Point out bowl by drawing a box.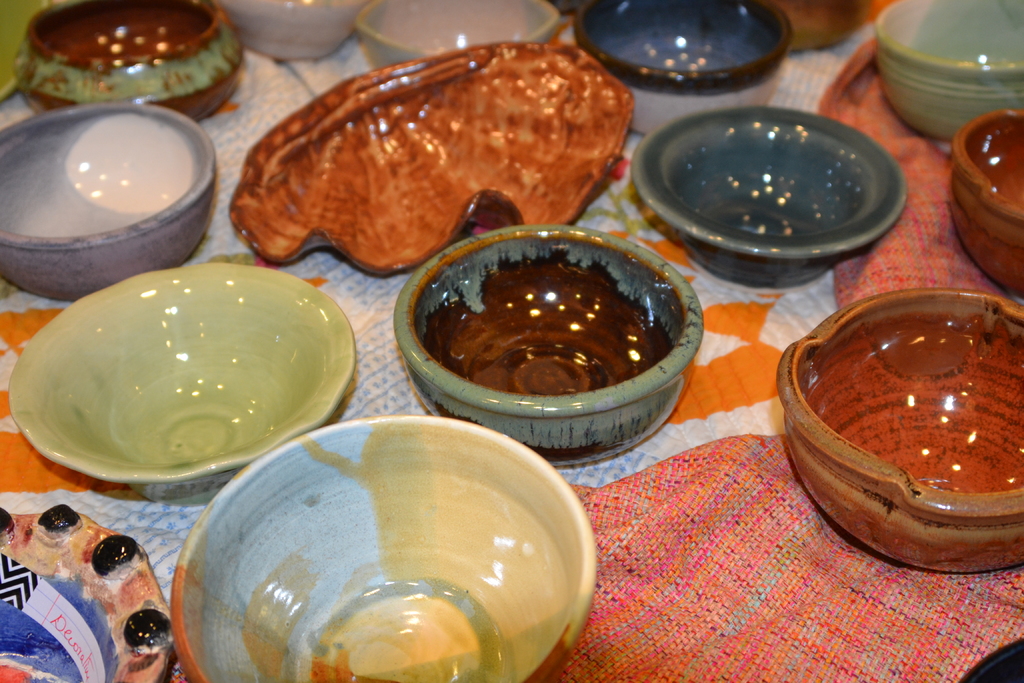
(left=349, top=0, right=560, bottom=68).
